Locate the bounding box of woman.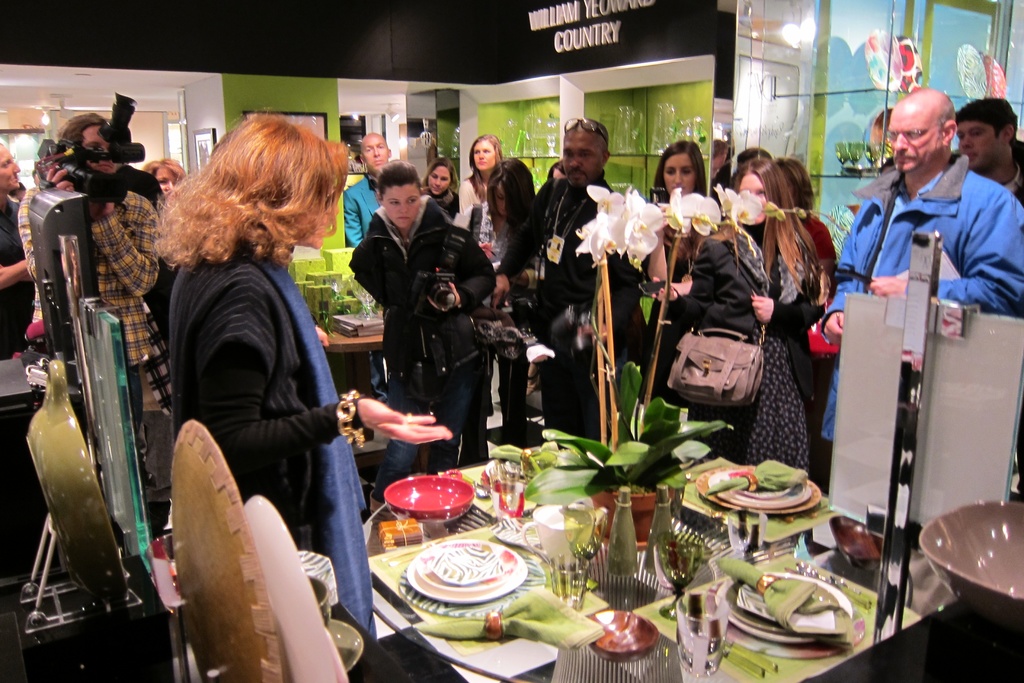
Bounding box: 451 154 540 434.
